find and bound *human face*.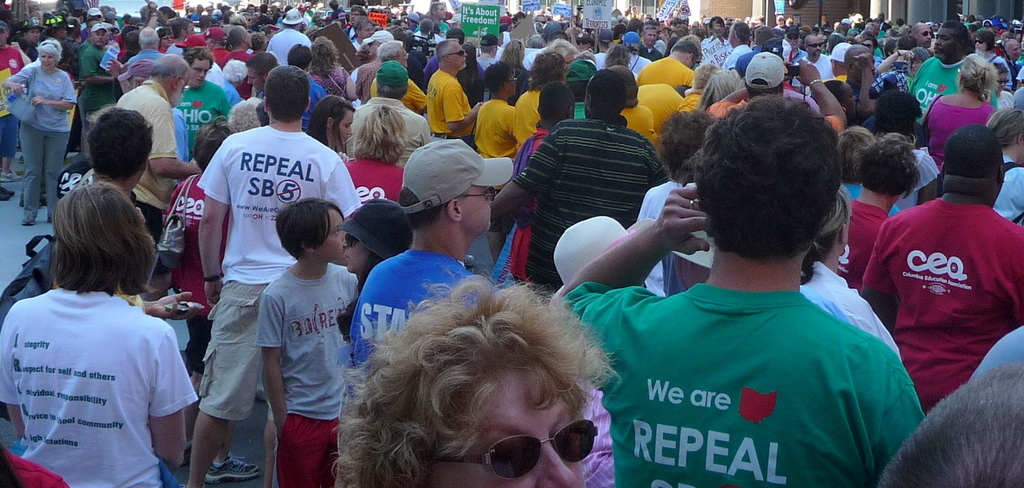
Bound: region(451, 46, 467, 67).
